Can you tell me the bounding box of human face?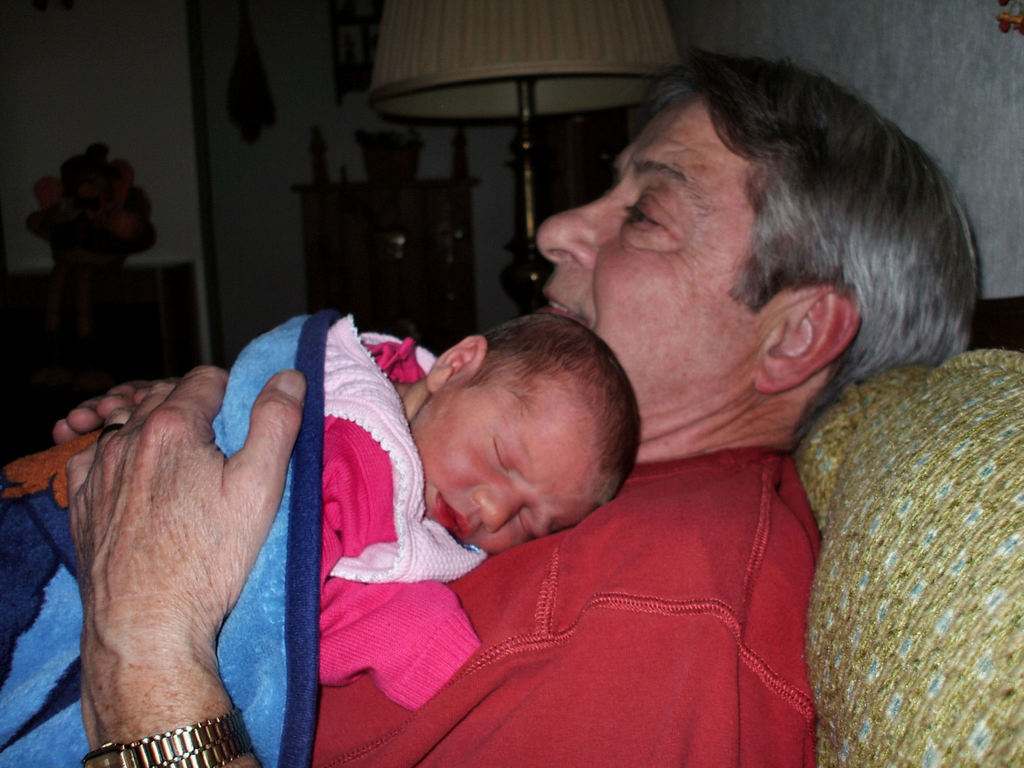
detection(528, 88, 781, 450).
